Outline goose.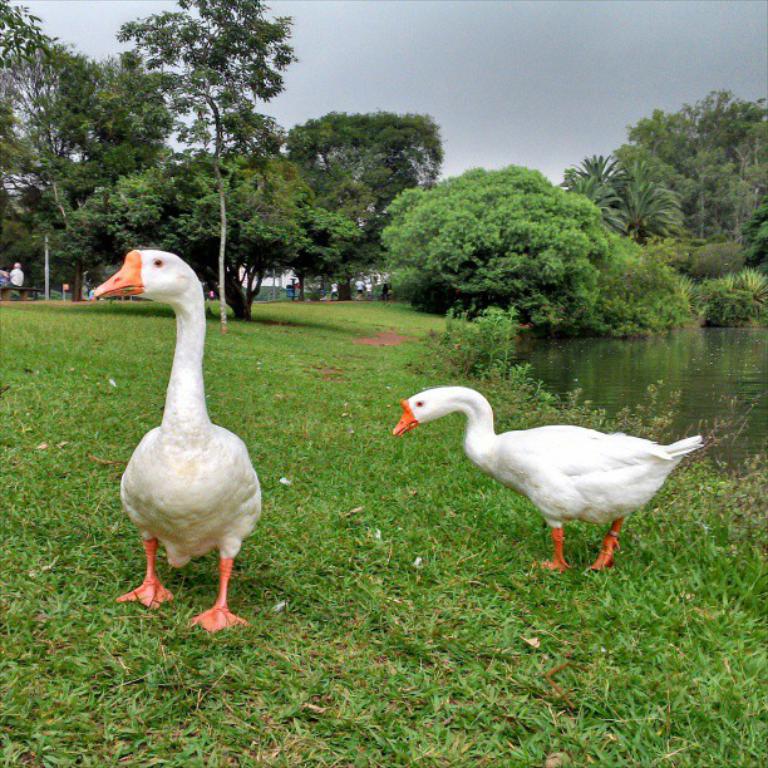
Outline: detection(92, 242, 270, 630).
